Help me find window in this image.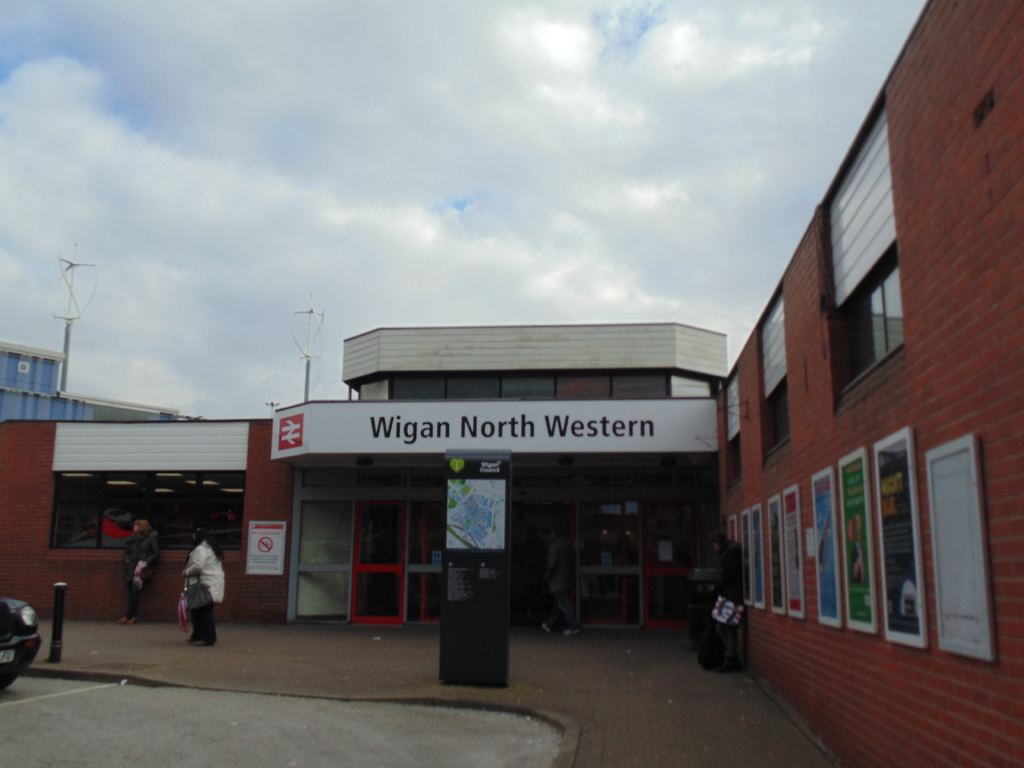
Found it: bbox=[720, 368, 744, 497].
